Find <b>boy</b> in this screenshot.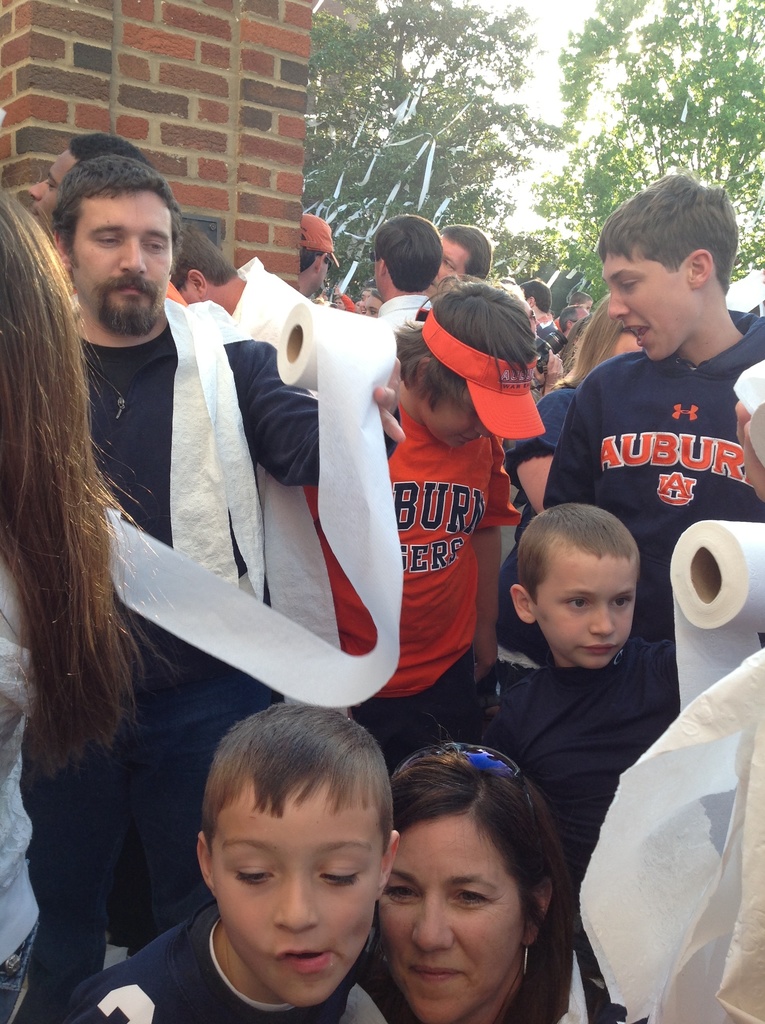
The bounding box for <b>boy</b> is crop(305, 274, 549, 772).
